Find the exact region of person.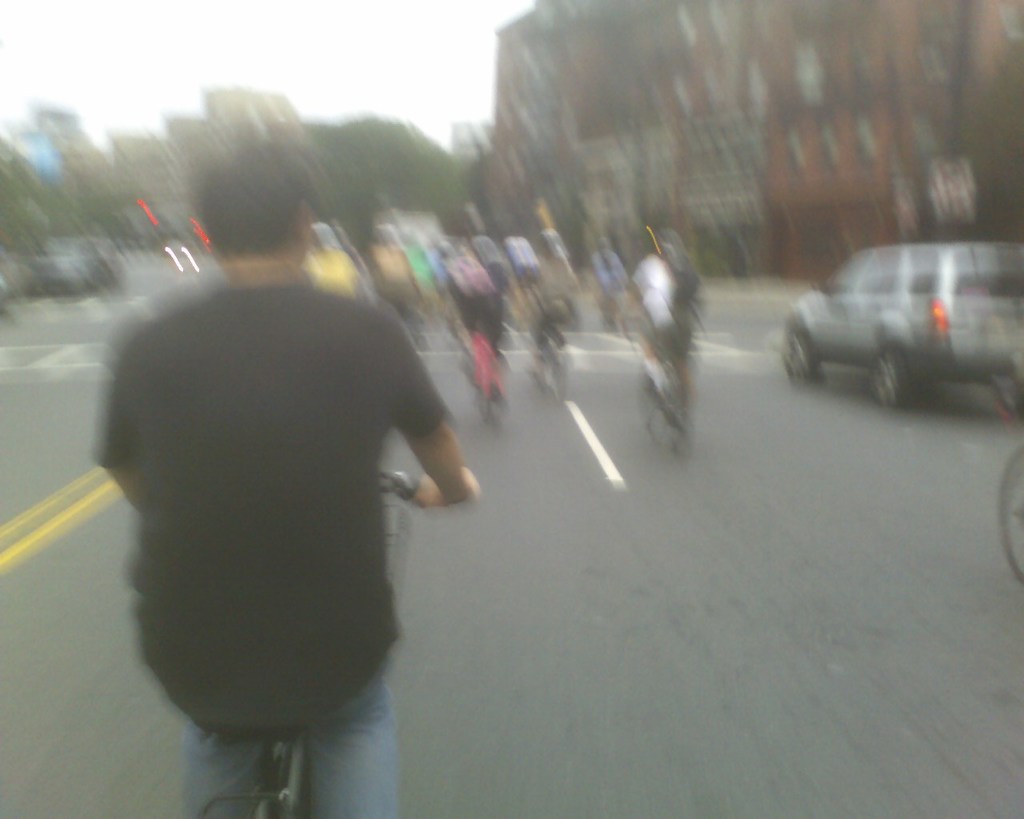
Exact region: BBox(116, 162, 487, 798).
